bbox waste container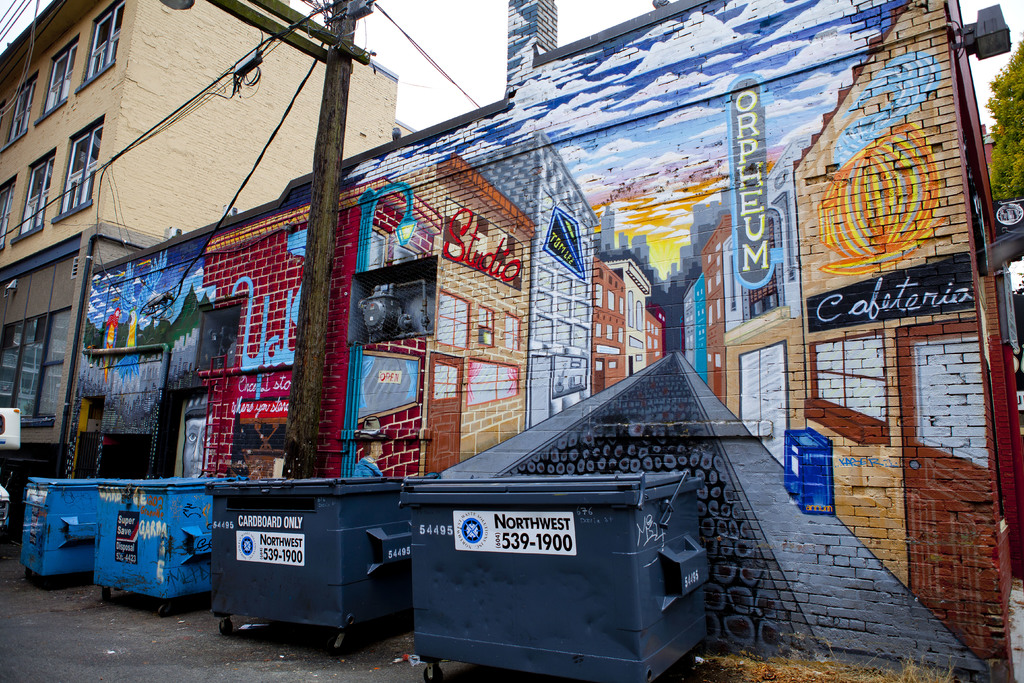
rect(91, 472, 260, 620)
